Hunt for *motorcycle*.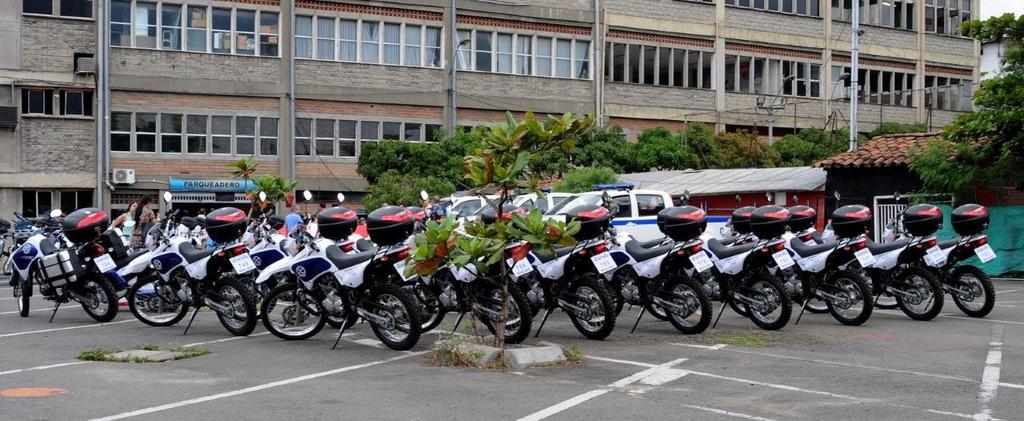
Hunted down at Rect(426, 247, 554, 348).
